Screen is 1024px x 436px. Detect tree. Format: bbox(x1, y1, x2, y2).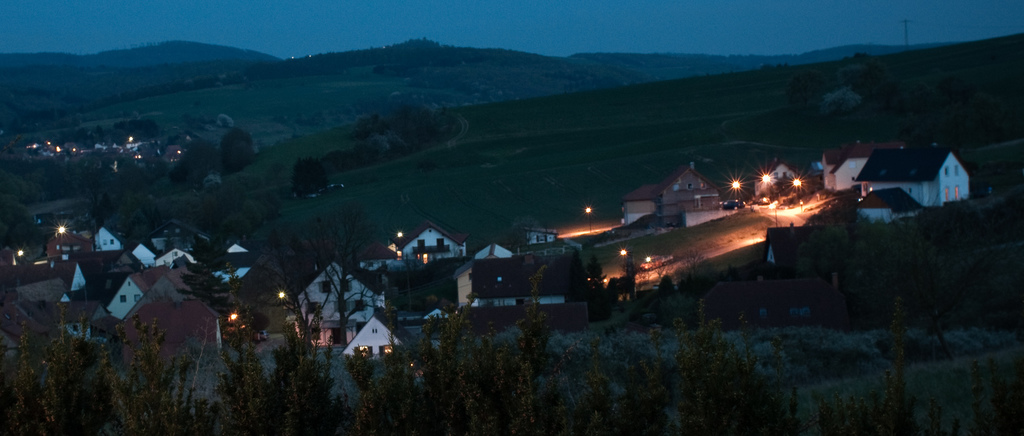
bbox(296, 156, 332, 197).
